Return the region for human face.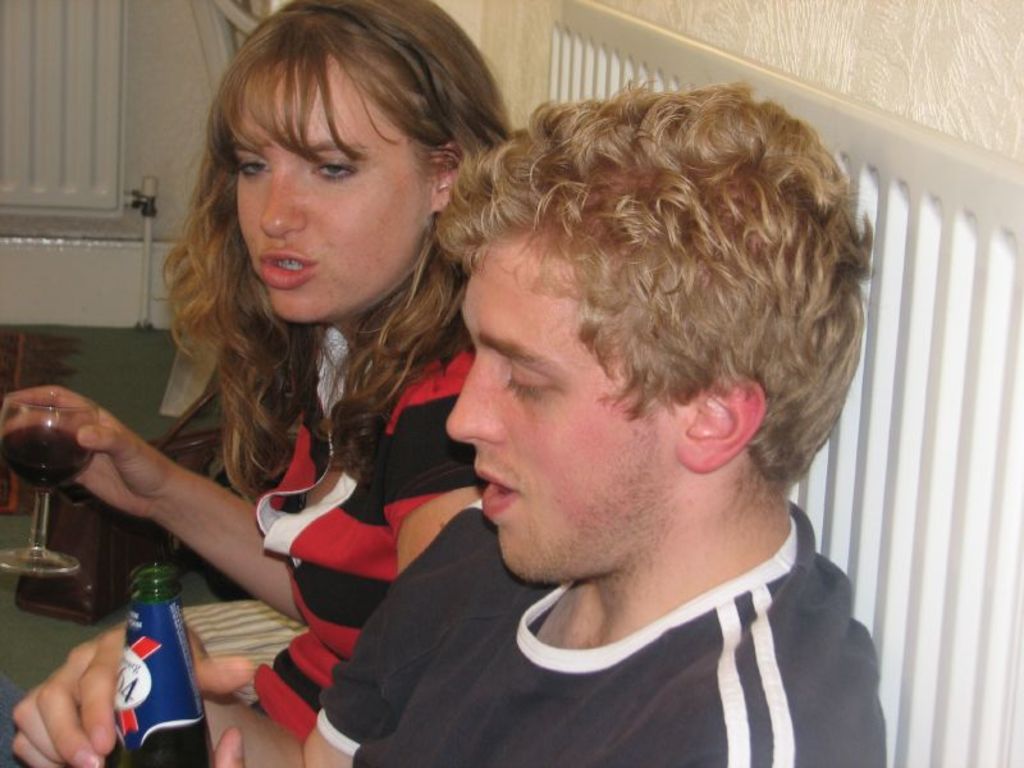
<box>445,246,675,585</box>.
